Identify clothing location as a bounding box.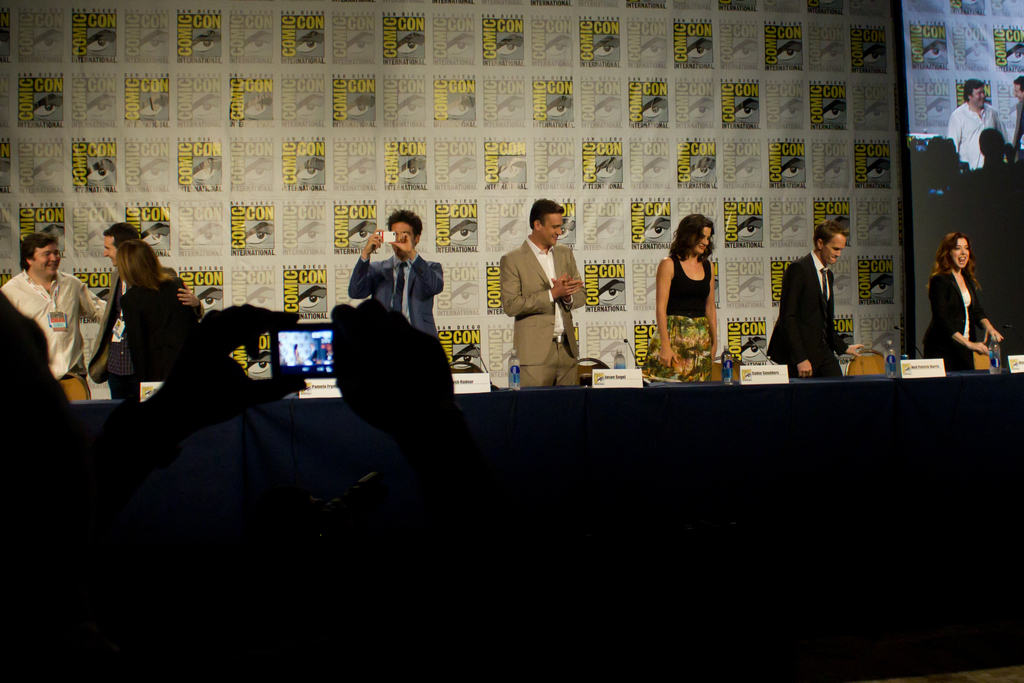
bbox(118, 274, 201, 386).
